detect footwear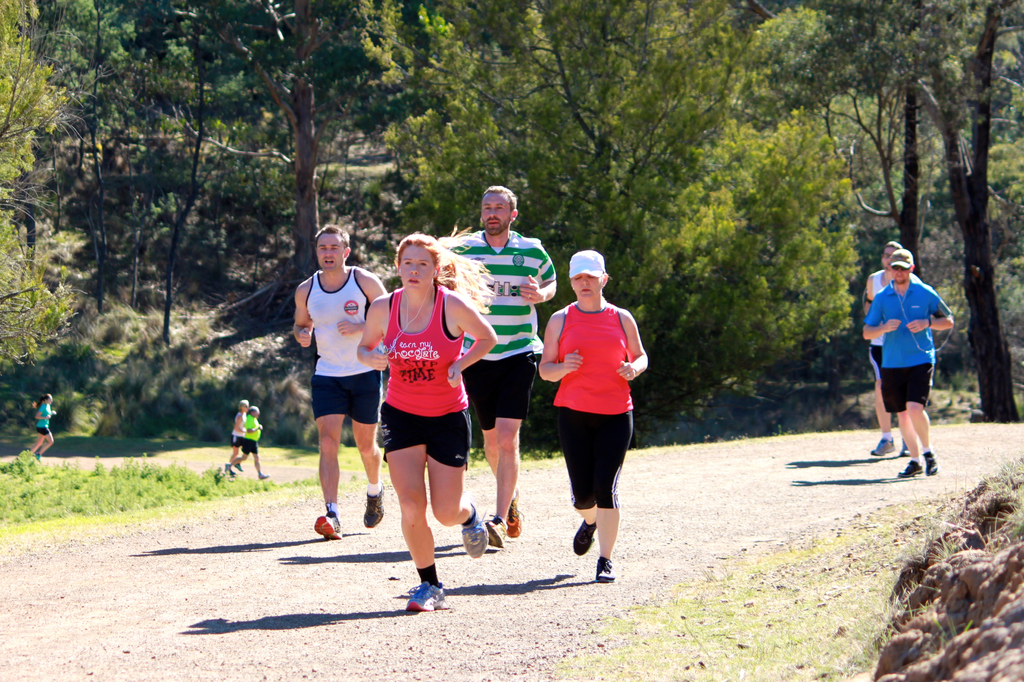
316:500:341:541
